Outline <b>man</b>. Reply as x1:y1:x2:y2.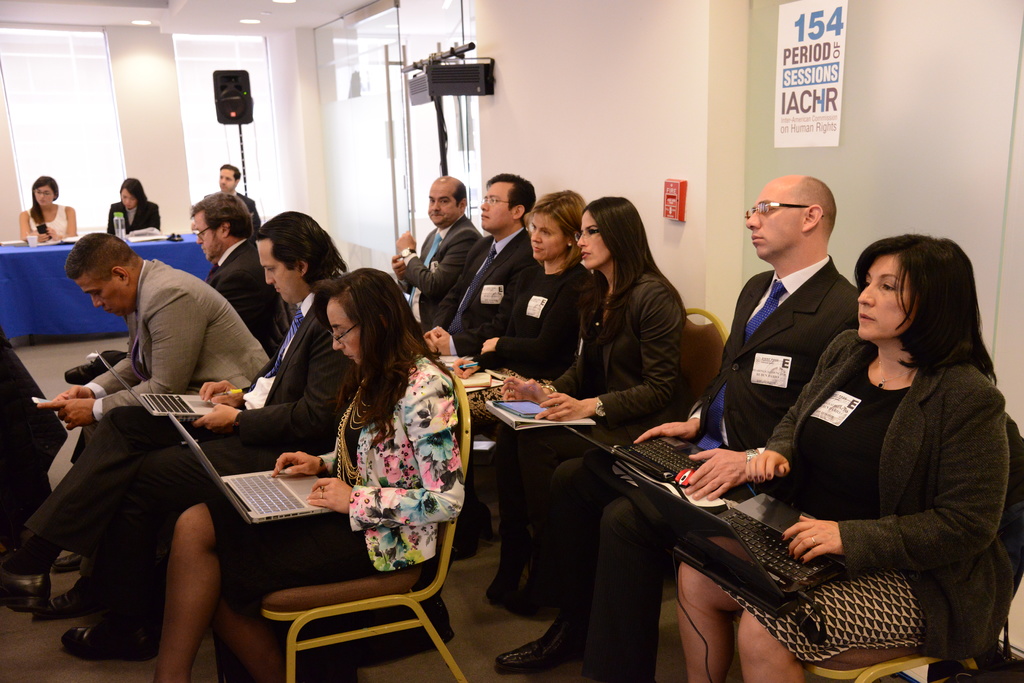
392:175:483:335.
